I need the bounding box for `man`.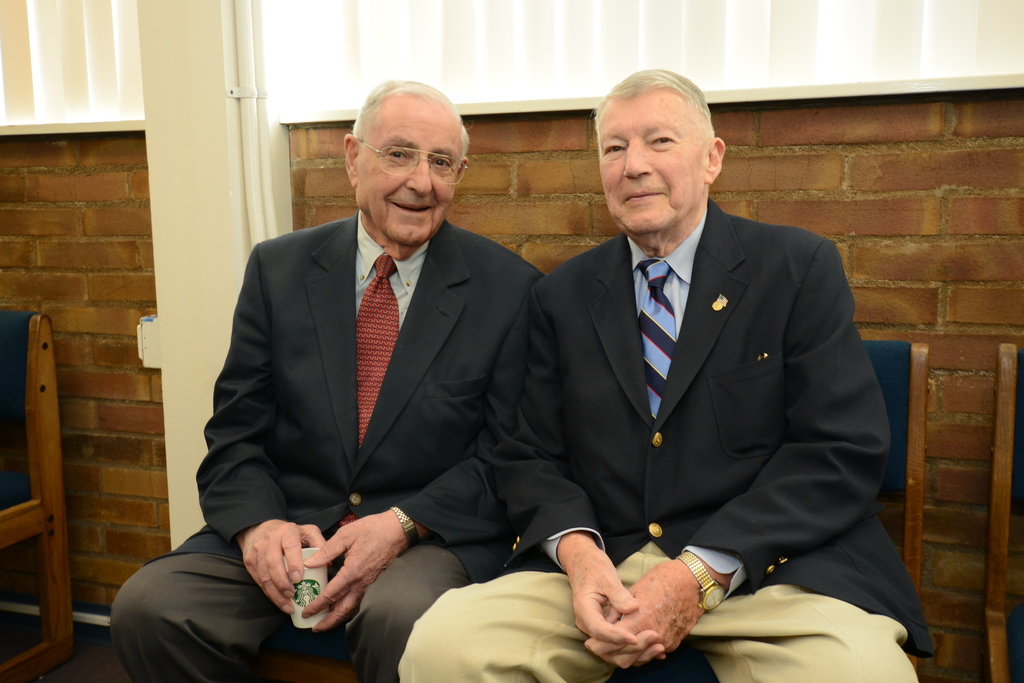
Here it is: [left=108, top=83, right=546, bottom=680].
